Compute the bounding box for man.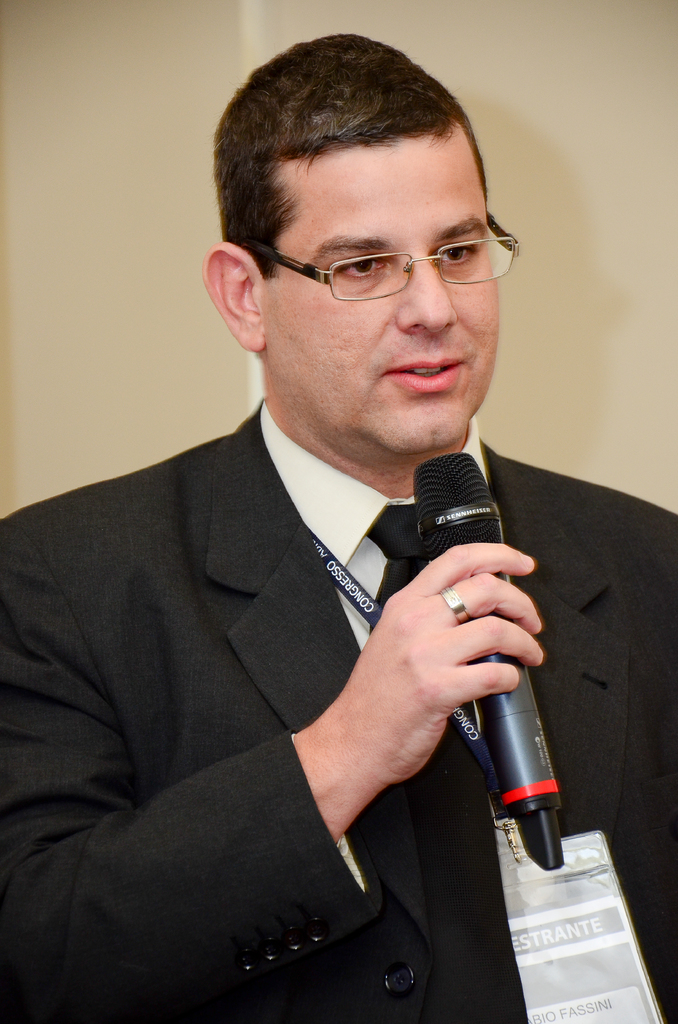
l=0, t=31, r=677, b=1023.
